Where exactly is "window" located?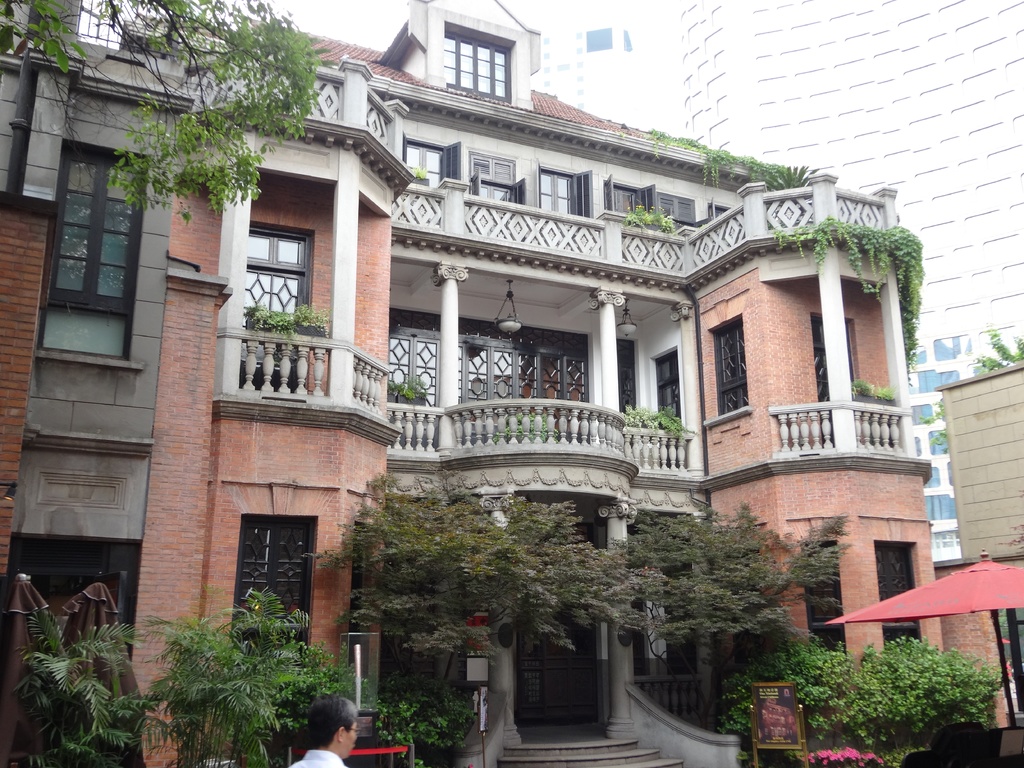
Its bounding box is BBox(816, 326, 869, 444).
